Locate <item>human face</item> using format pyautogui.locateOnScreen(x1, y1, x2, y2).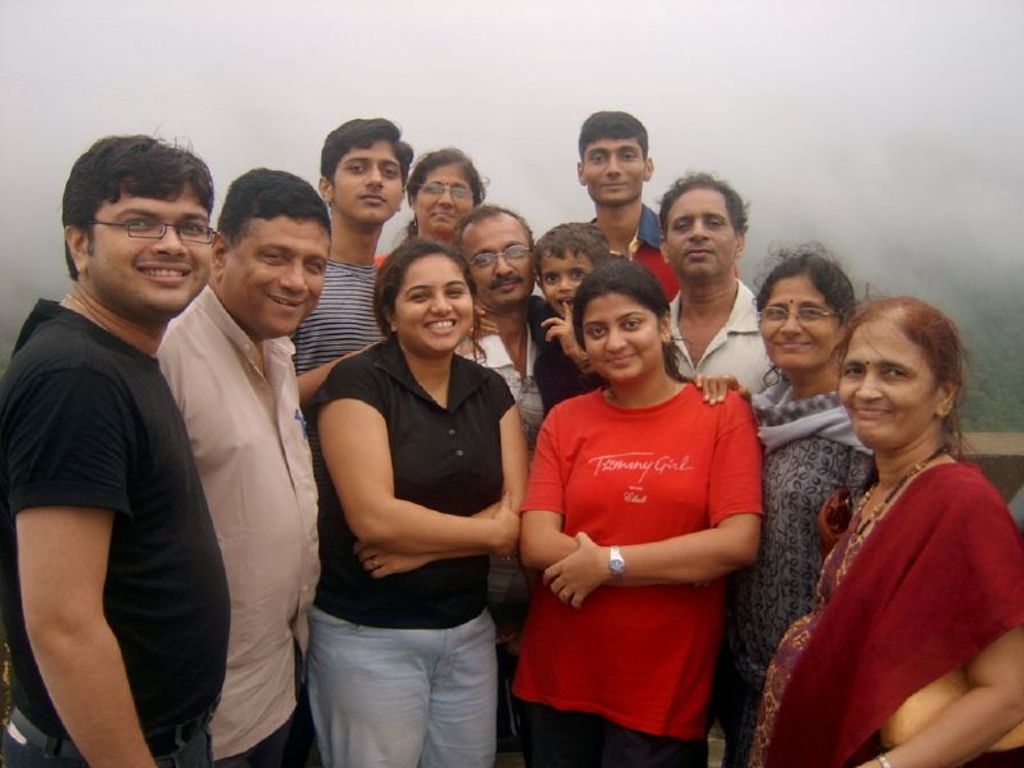
pyautogui.locateOnScreen(95, 186, 214, 316).
